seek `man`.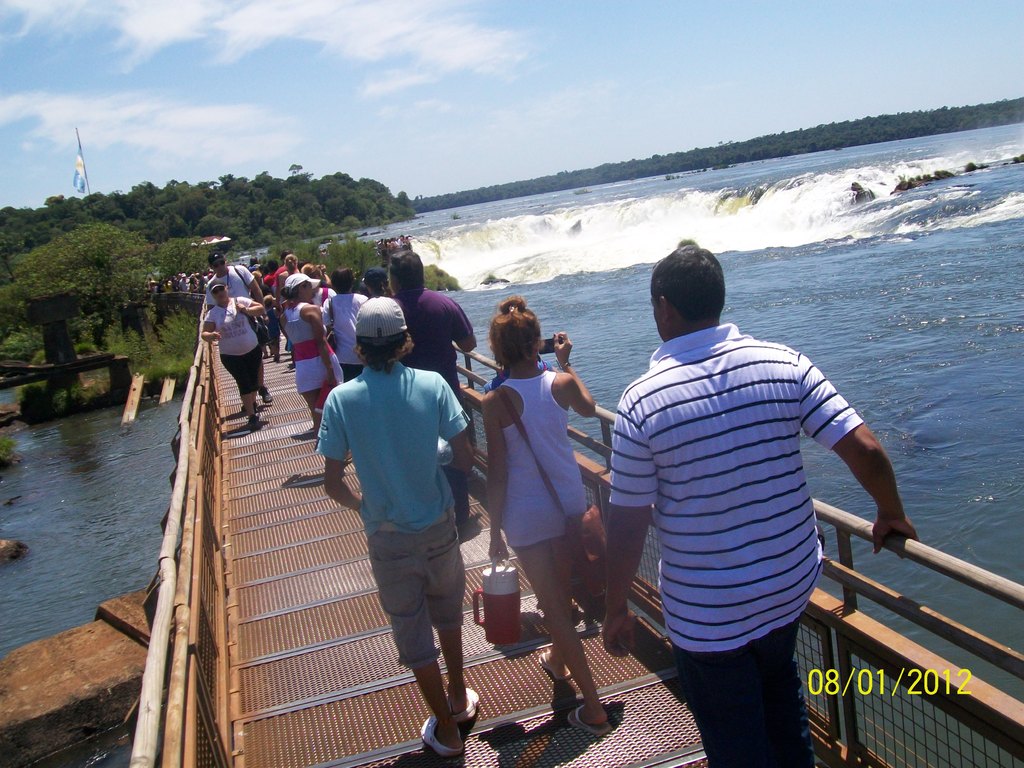
(601,251,892,721).
